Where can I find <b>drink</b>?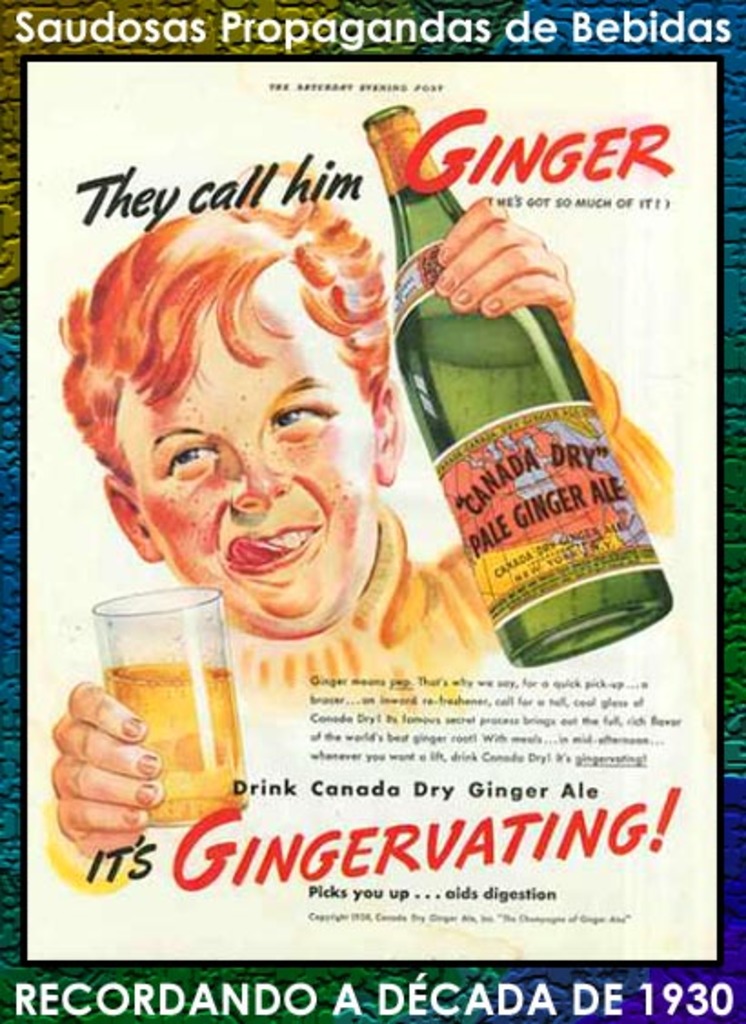
You can find it at [left=395, top=315, right=675, bottom=669].
